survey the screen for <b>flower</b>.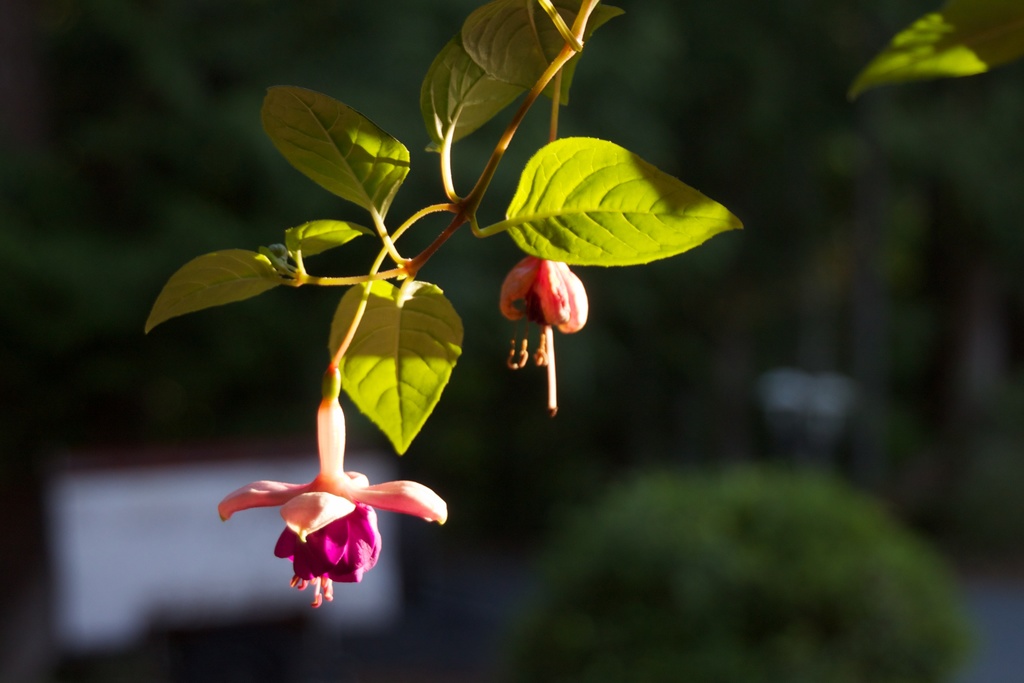
Survey found: <bbox>207, 399, 436, 601</bbox>.
